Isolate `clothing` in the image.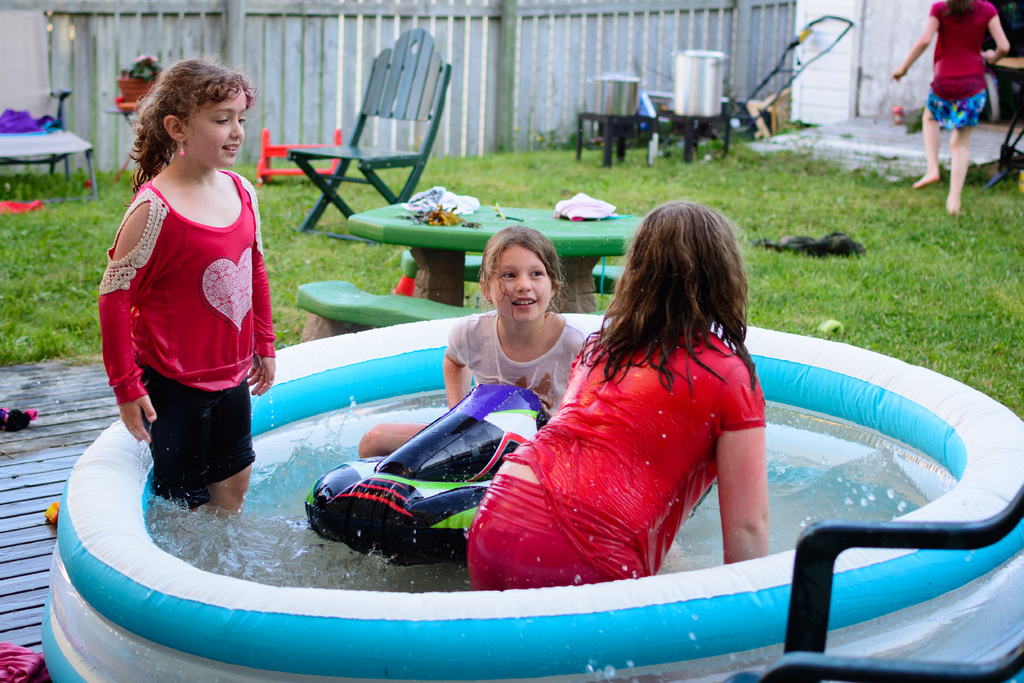
Isolated region: left=104, top=152, right=262, bottom=492.
